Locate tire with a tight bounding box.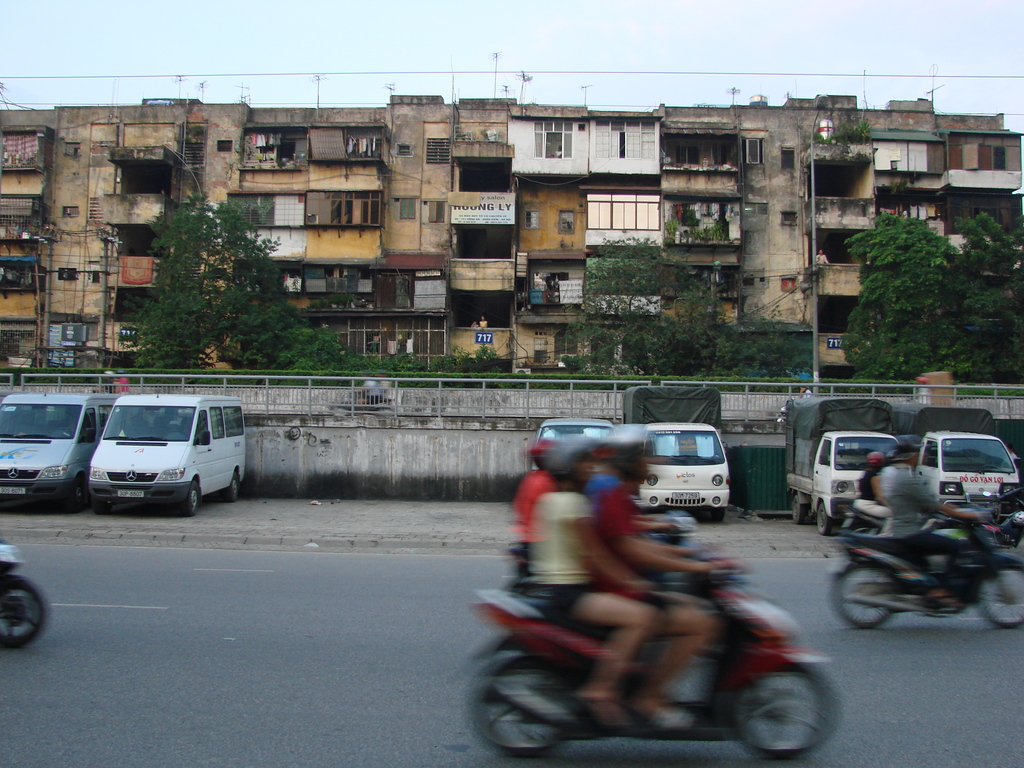
crop(461, 657, 573, 760).
